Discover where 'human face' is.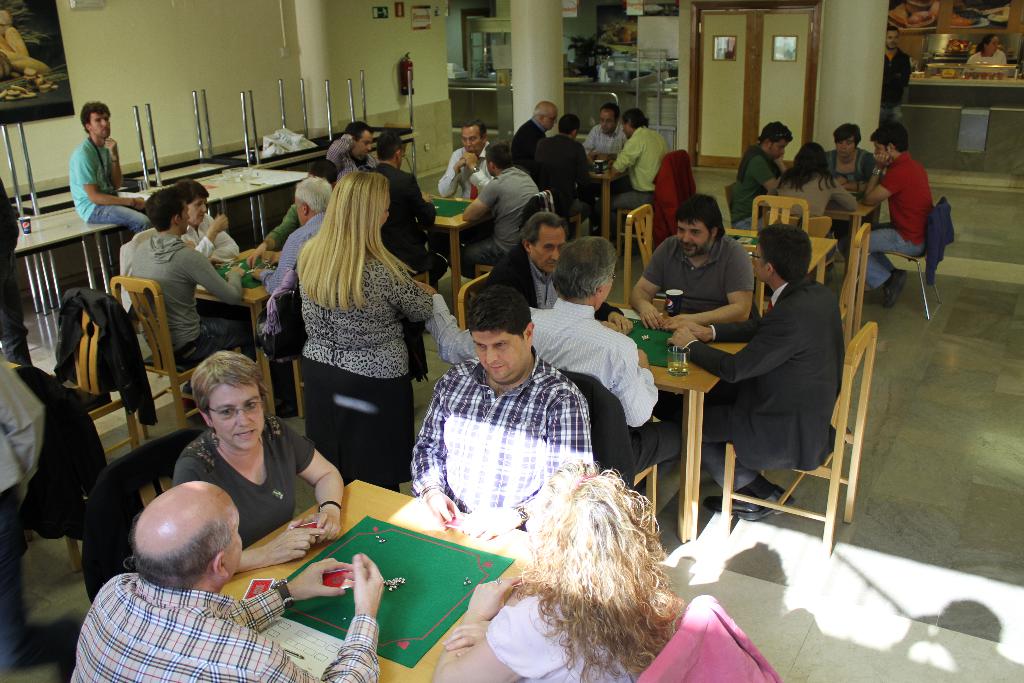
Discovered at left=989, top=38, right=1000, bottom=55.
